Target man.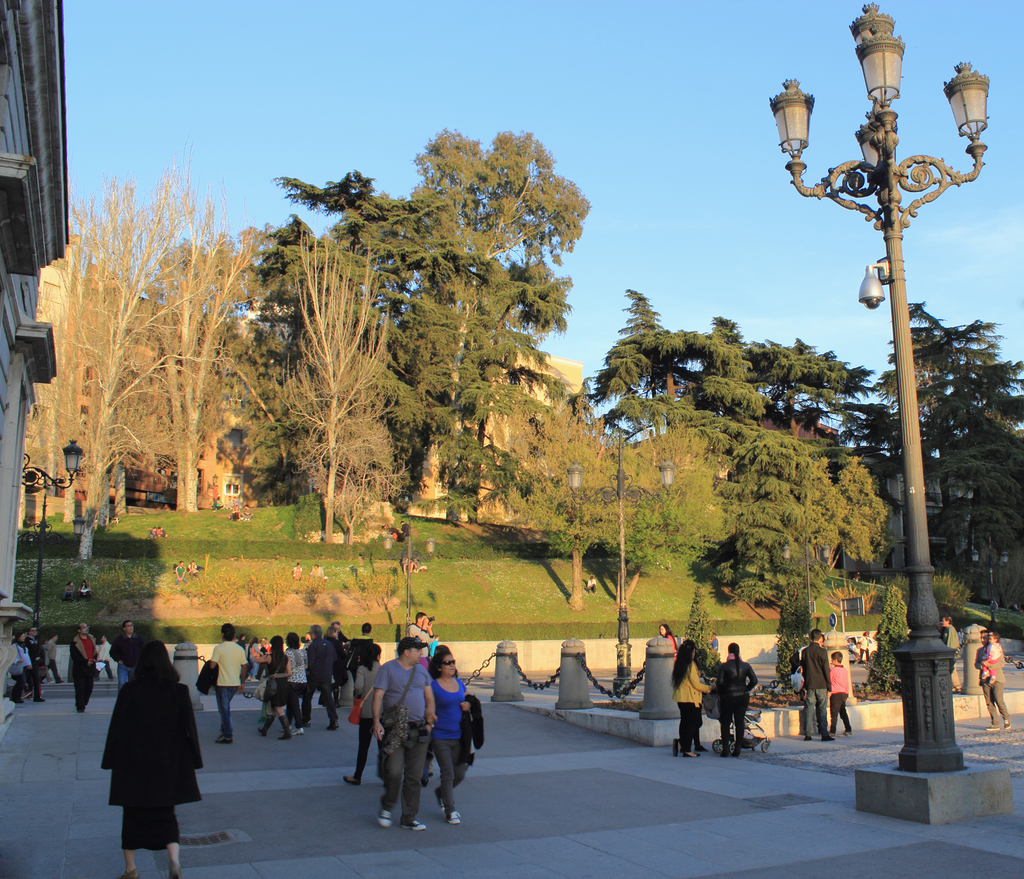
Target region: Rect(41, 631, 61, 689).
